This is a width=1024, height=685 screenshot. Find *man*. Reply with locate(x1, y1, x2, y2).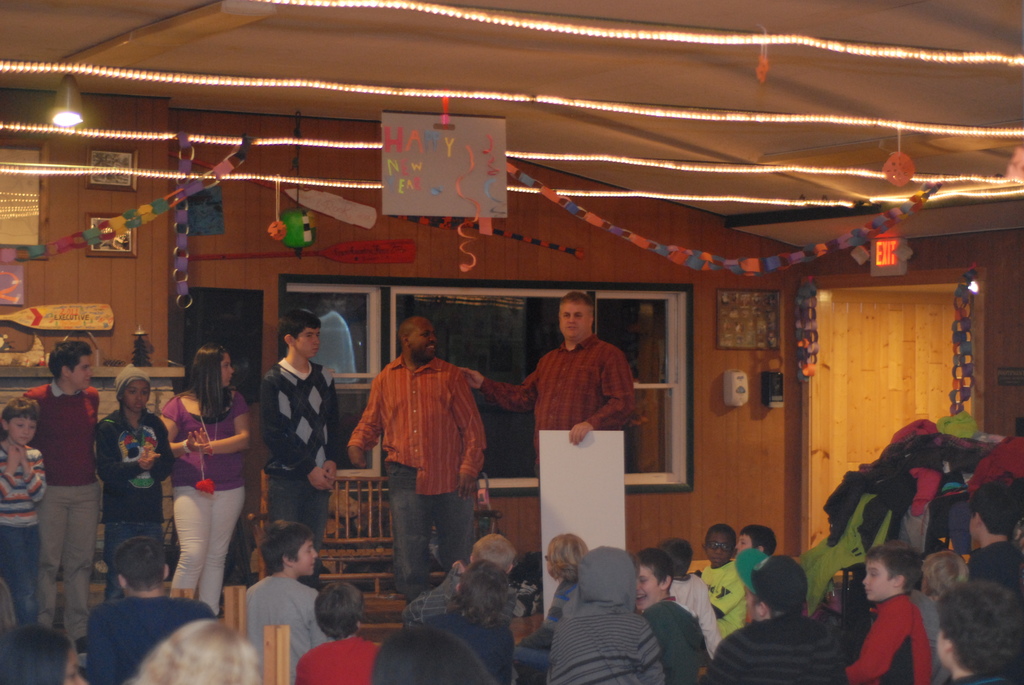
locate(260, 315, 340, 570).
